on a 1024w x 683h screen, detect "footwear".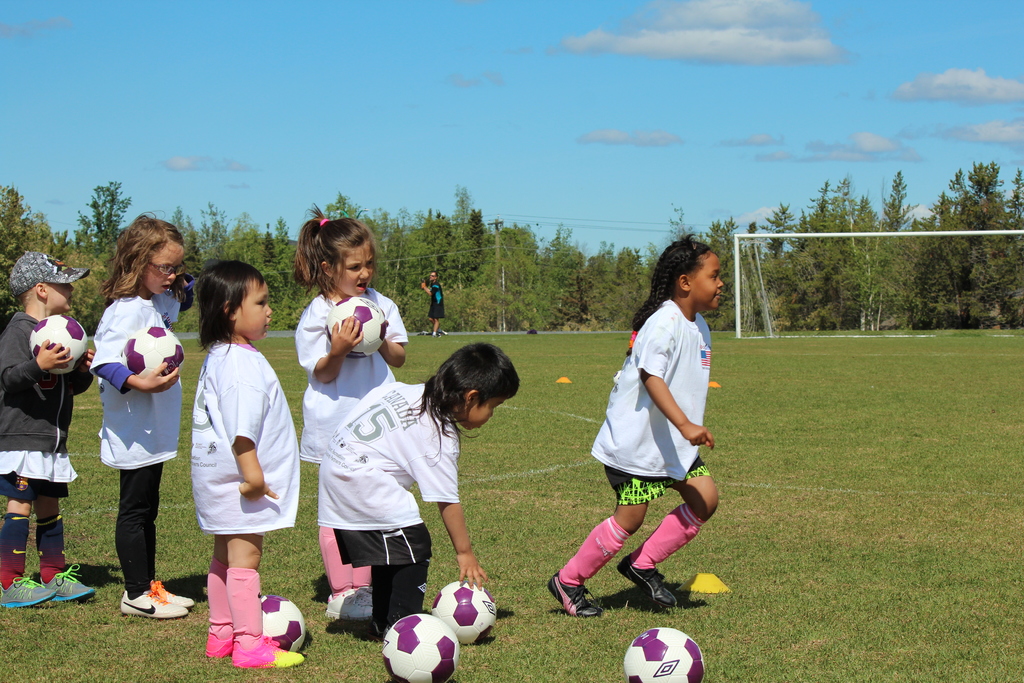
(230,634,304,670).
